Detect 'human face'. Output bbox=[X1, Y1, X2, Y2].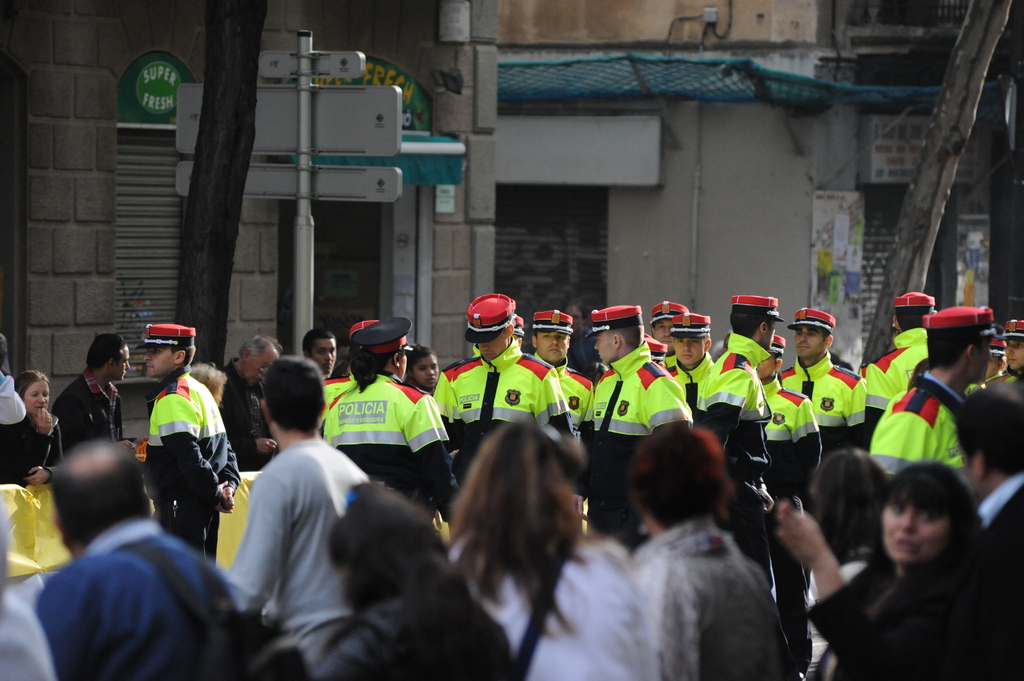
bbox=[879, 492, 948, 565].
